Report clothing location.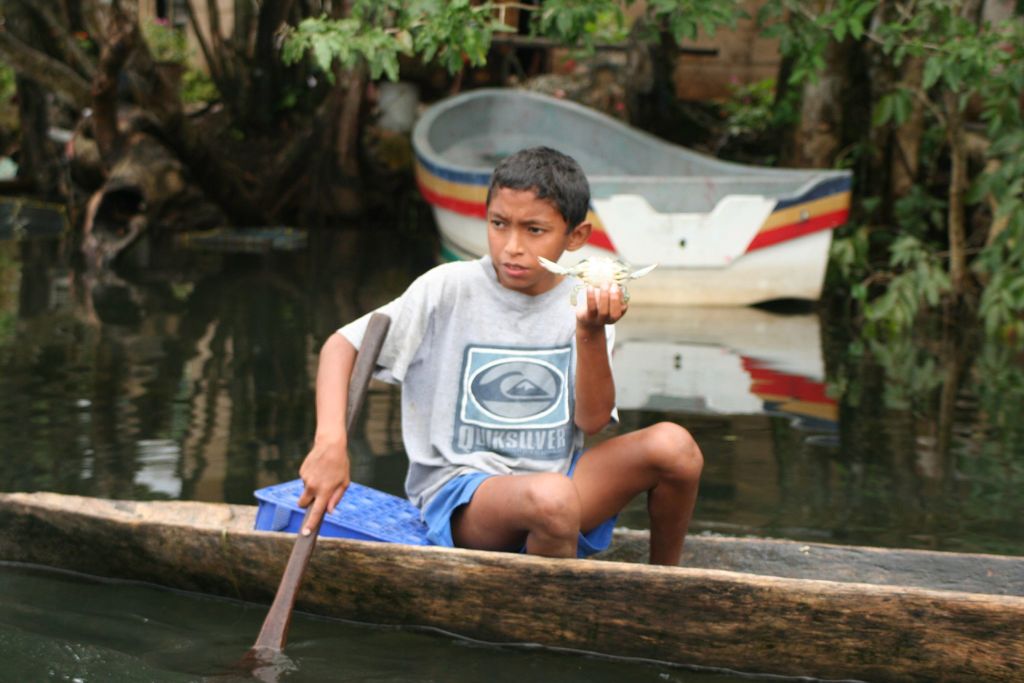
Report: <region>332, 217, 633, 545</region>.
